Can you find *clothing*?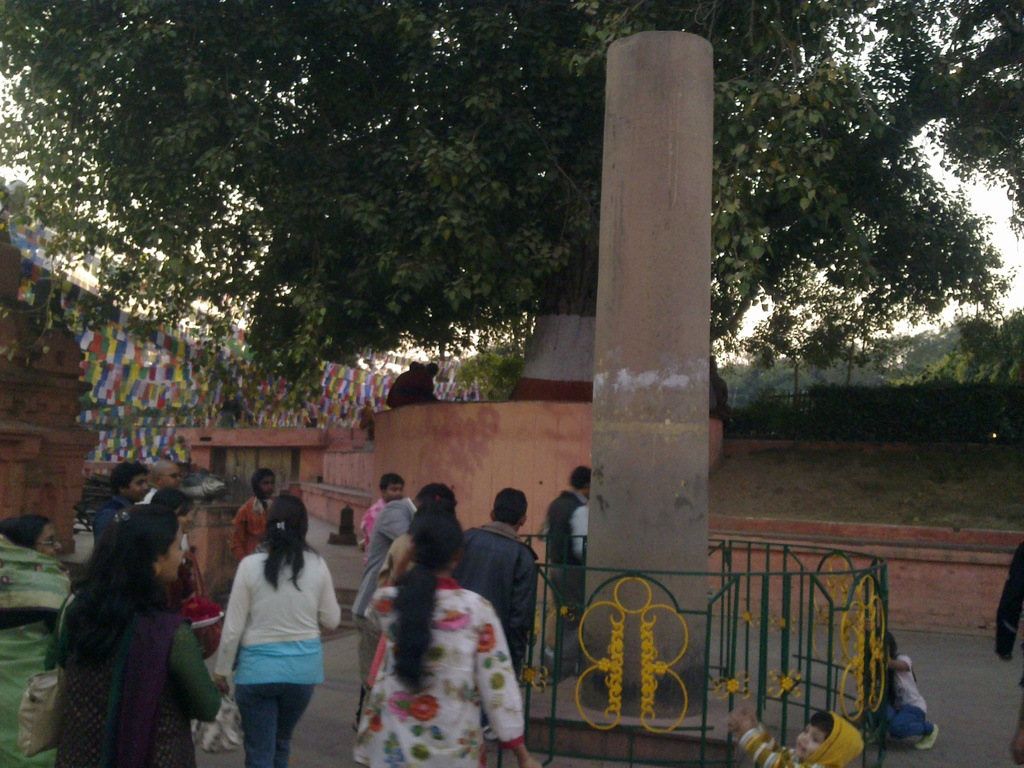
Yes, bounding box: [x1=872, y1=650, x2=934, y2=746].
